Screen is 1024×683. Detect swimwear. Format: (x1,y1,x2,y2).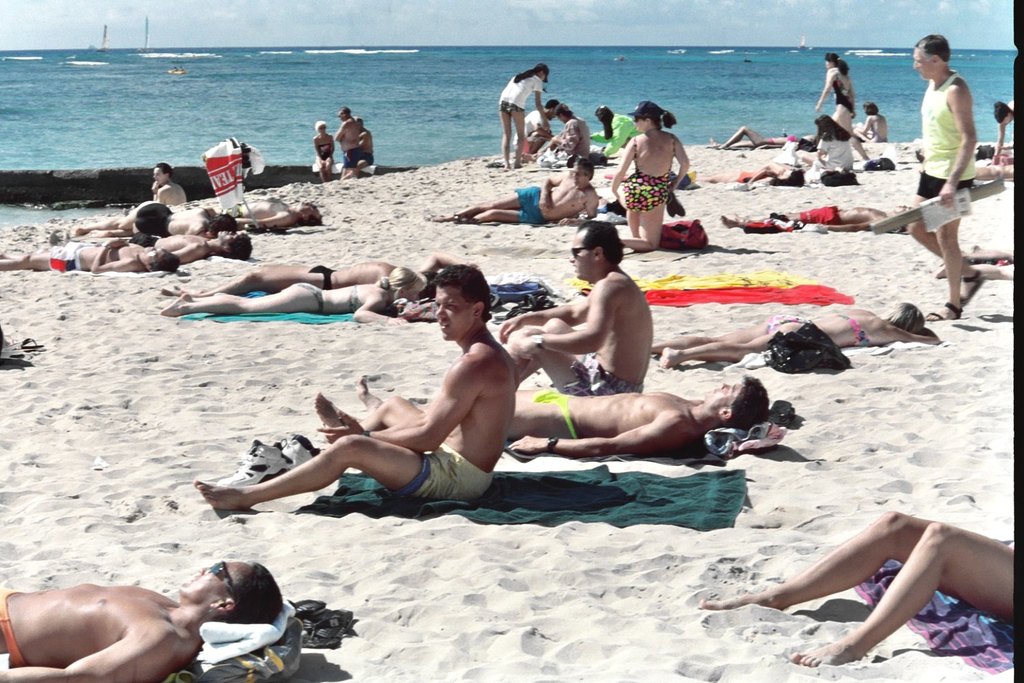
(831,300,877,348).
